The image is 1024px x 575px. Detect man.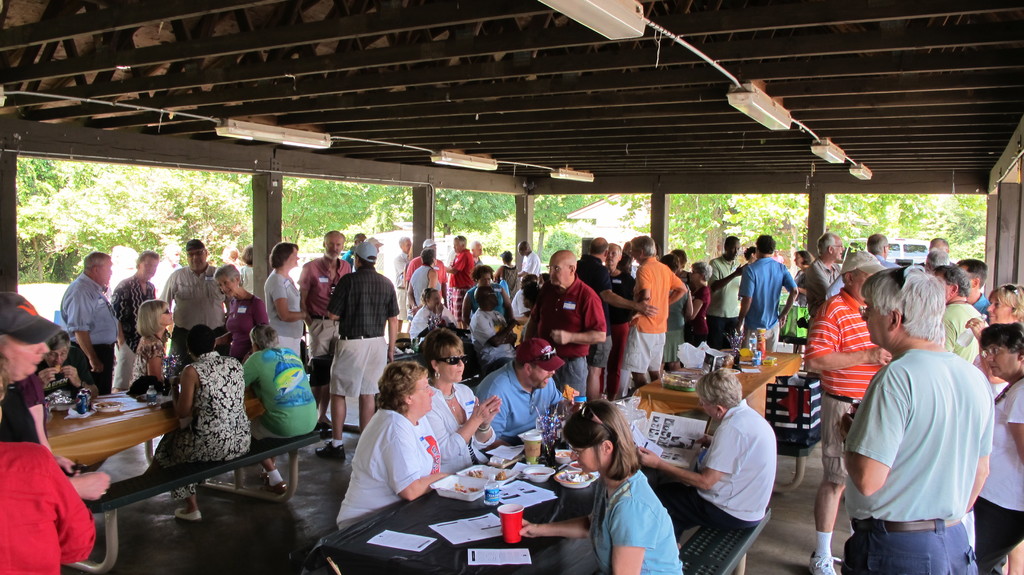
Detection: bbox=[732, 231, 803, 355].
